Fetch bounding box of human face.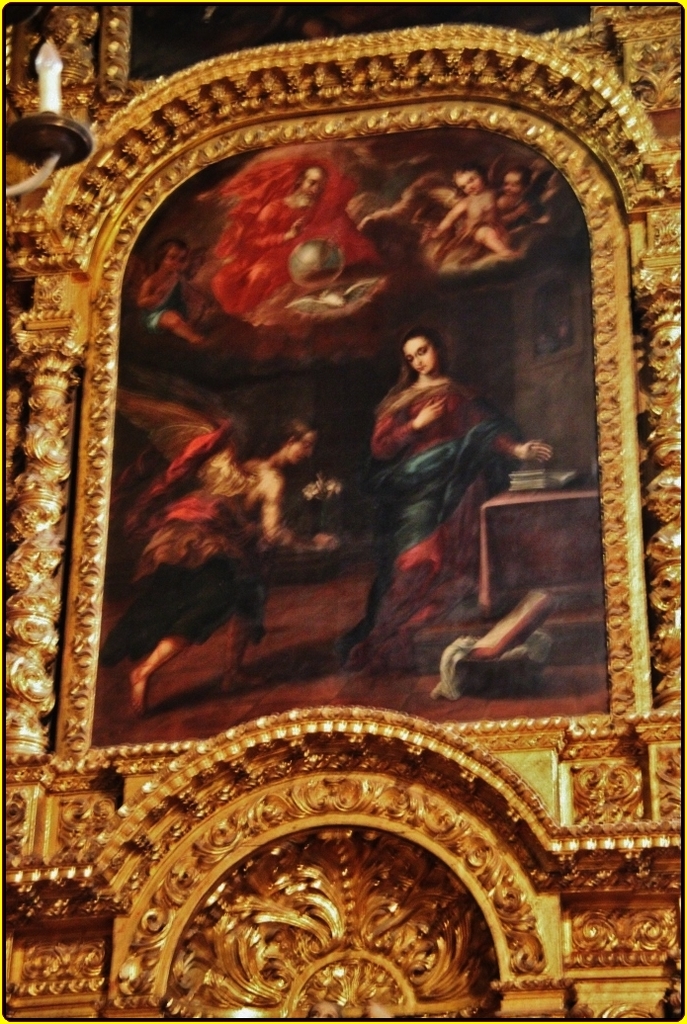
Bbox: <region>456, 173, 484, 195</region>.
